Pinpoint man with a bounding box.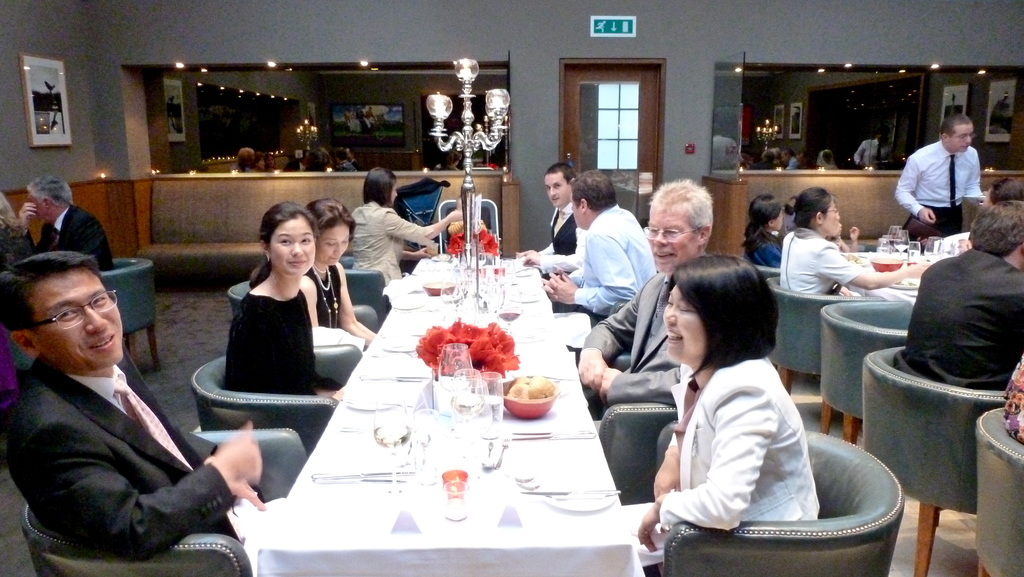
select_region(891, 199, 1023, 392).
